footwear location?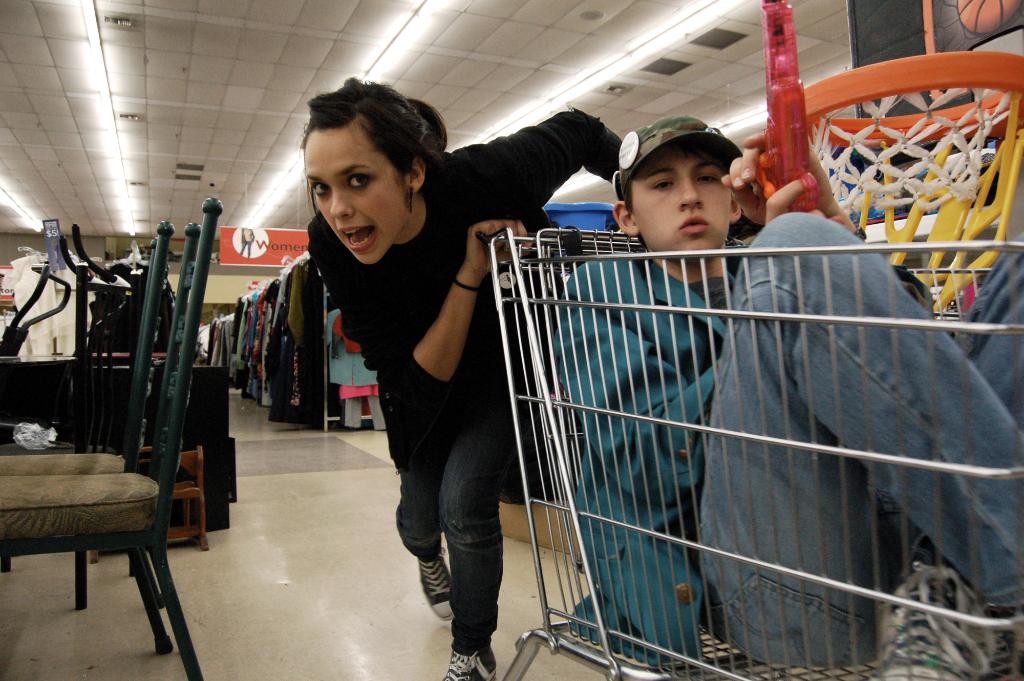
(x1=443, y1=641, x2=497, y2=680)
